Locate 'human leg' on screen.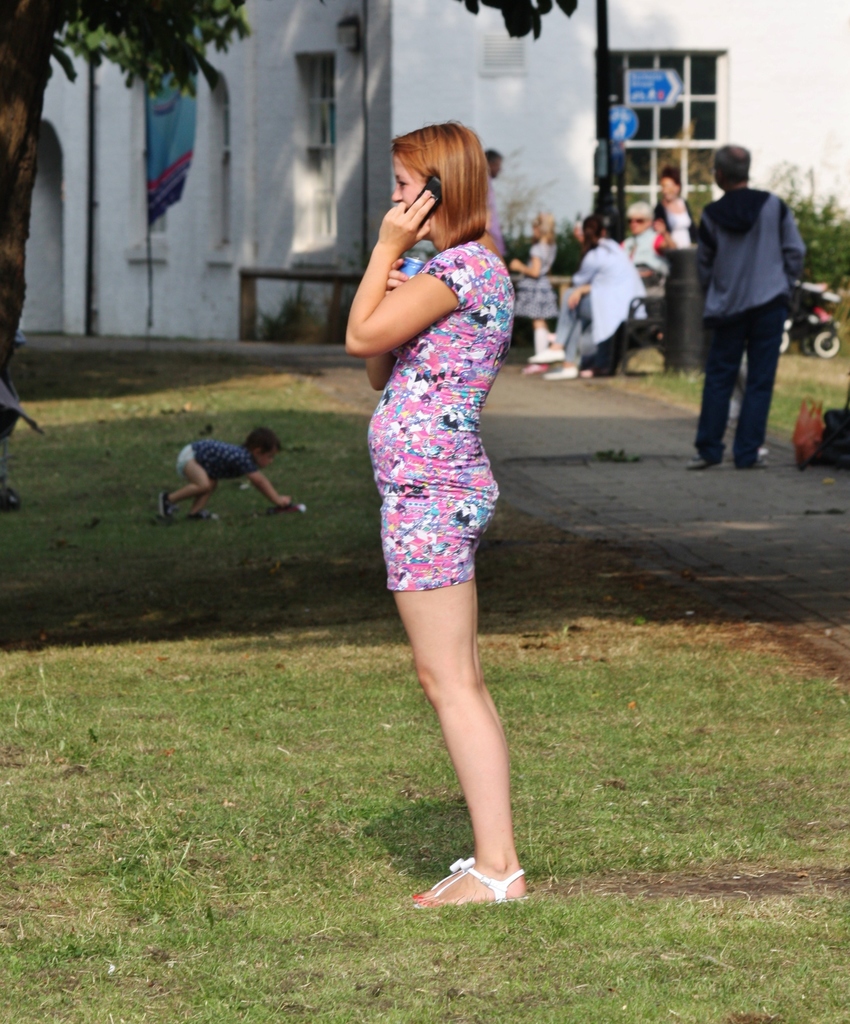
On screen at pyautogui.locateOnScreen(187, 478, 220, 520).
